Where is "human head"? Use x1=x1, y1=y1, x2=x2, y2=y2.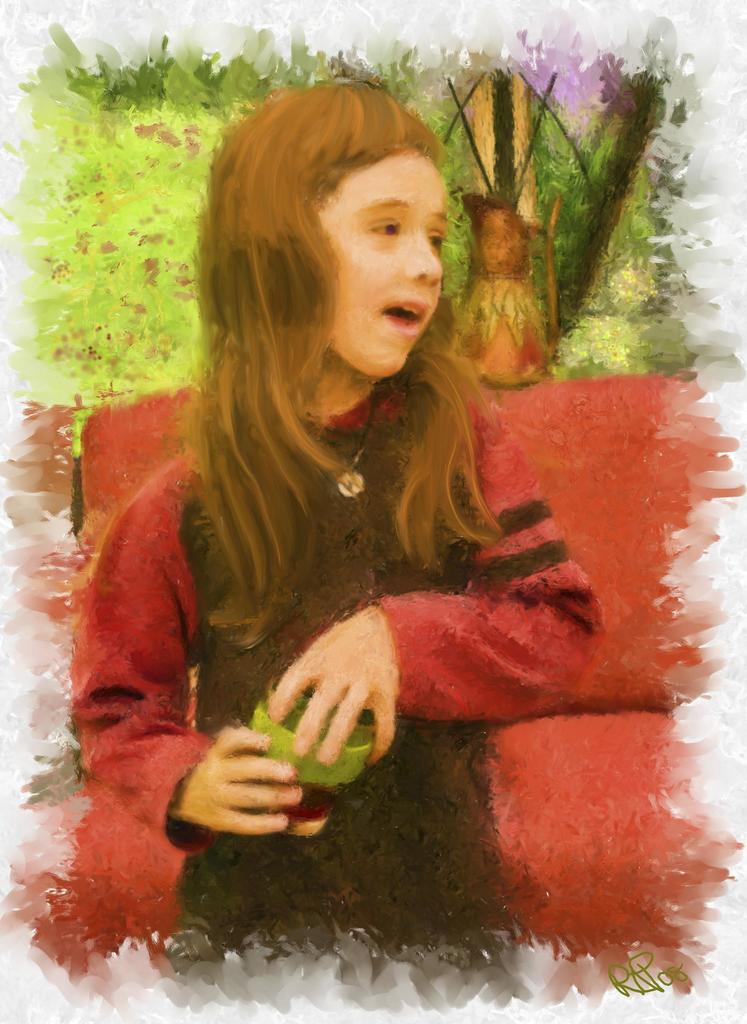
x1=208, y1=88, x2=444, y2=371.
